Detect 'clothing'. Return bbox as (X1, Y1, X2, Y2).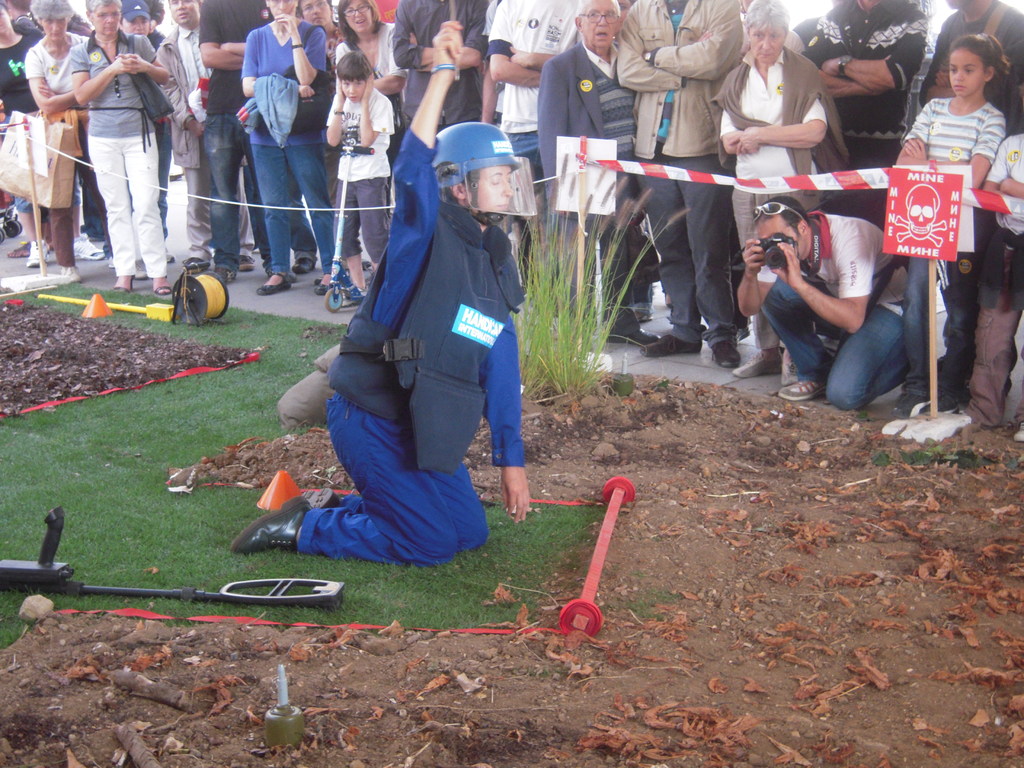
(159, 23, 262, 261).
